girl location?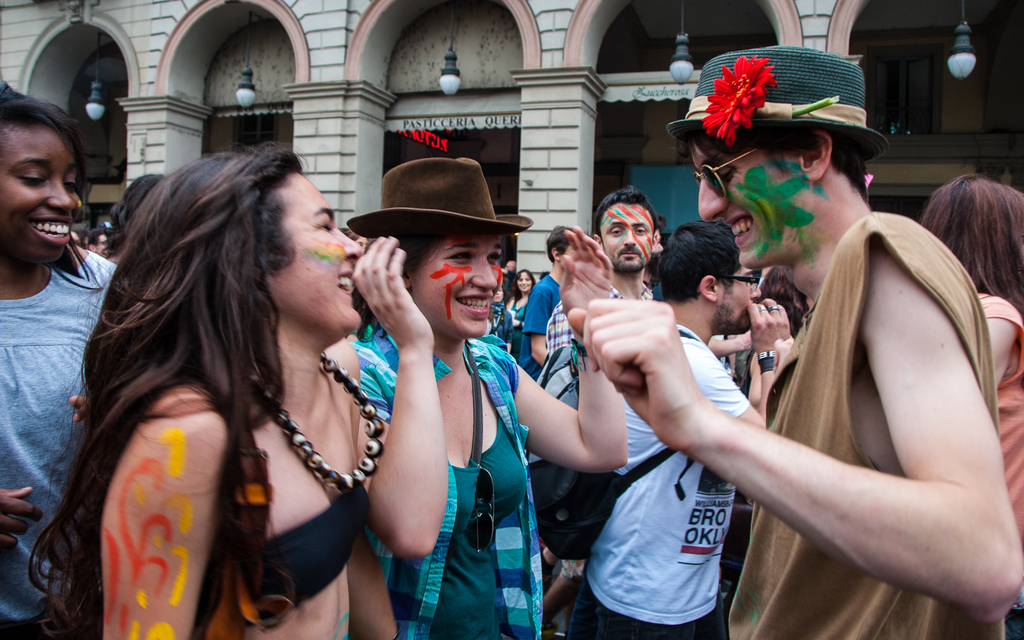
x1=40 y1=137 x2=412 y2=639
